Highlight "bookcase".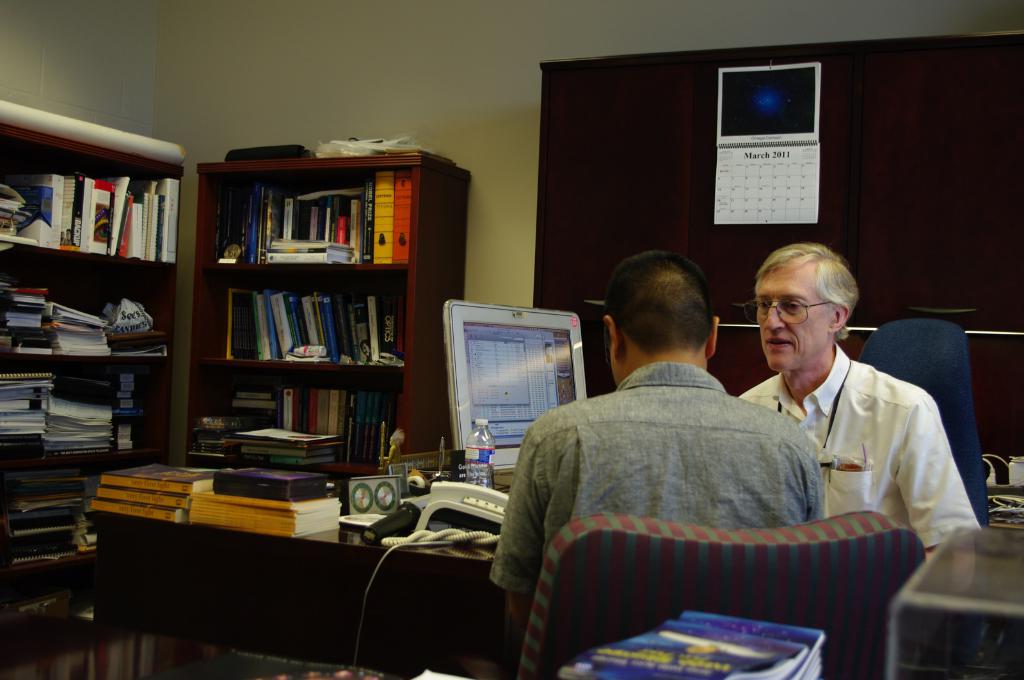
Highlighted region: {"x1": 188, "y1": 152, "x2": 476, "y2": 470}.
